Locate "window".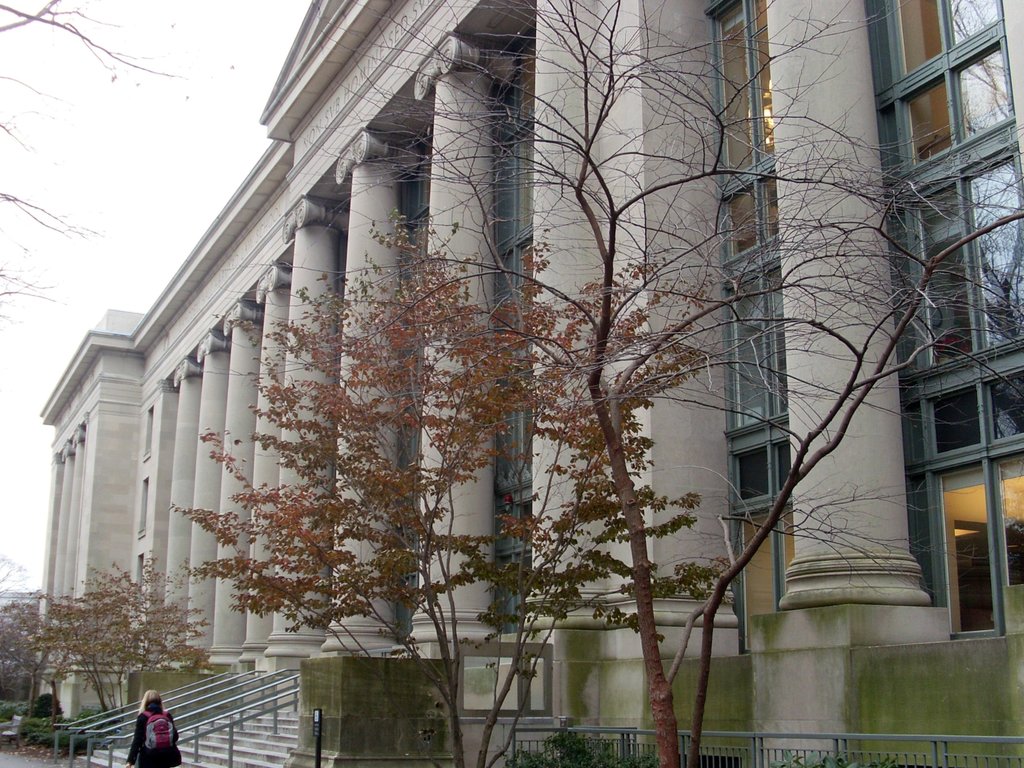
Bounding box: 391 133 432 644.
